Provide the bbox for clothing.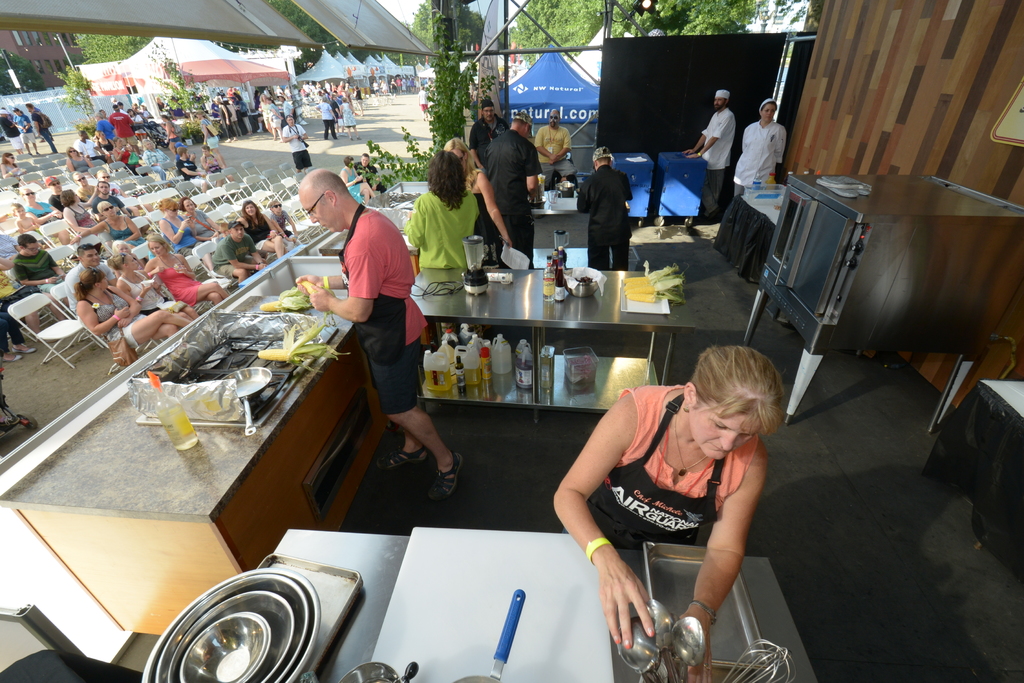
[0,231,17,263].
